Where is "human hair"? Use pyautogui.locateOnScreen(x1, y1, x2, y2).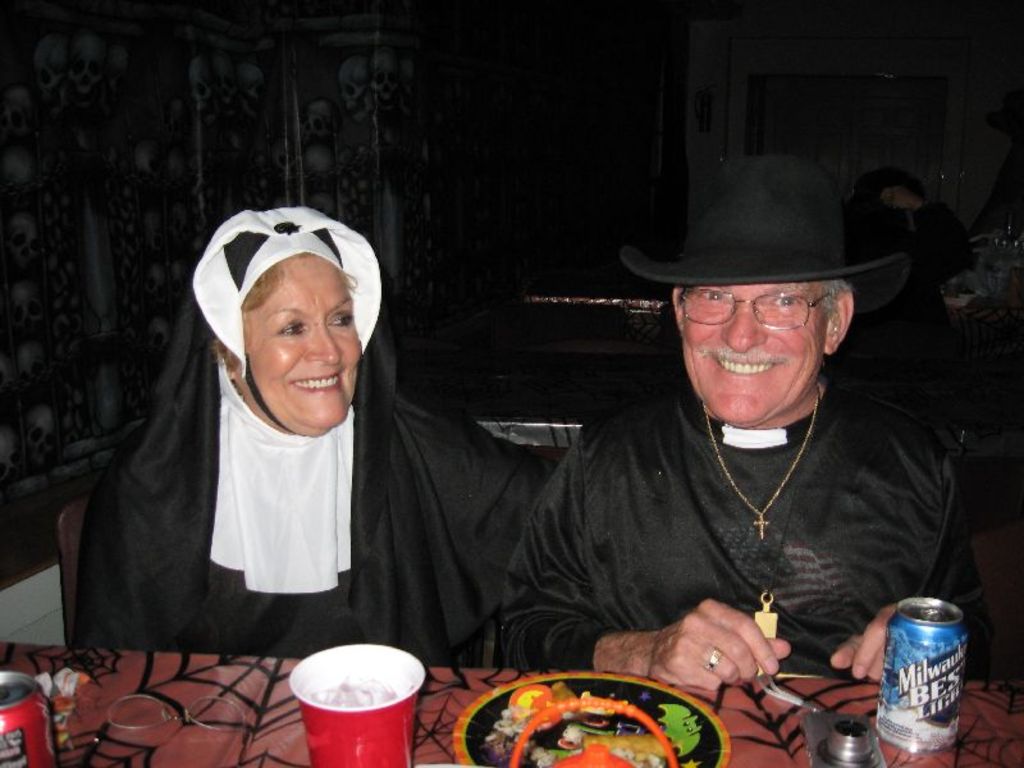
pyautogui.locateOnScreen(678, 278, 854, 316).
